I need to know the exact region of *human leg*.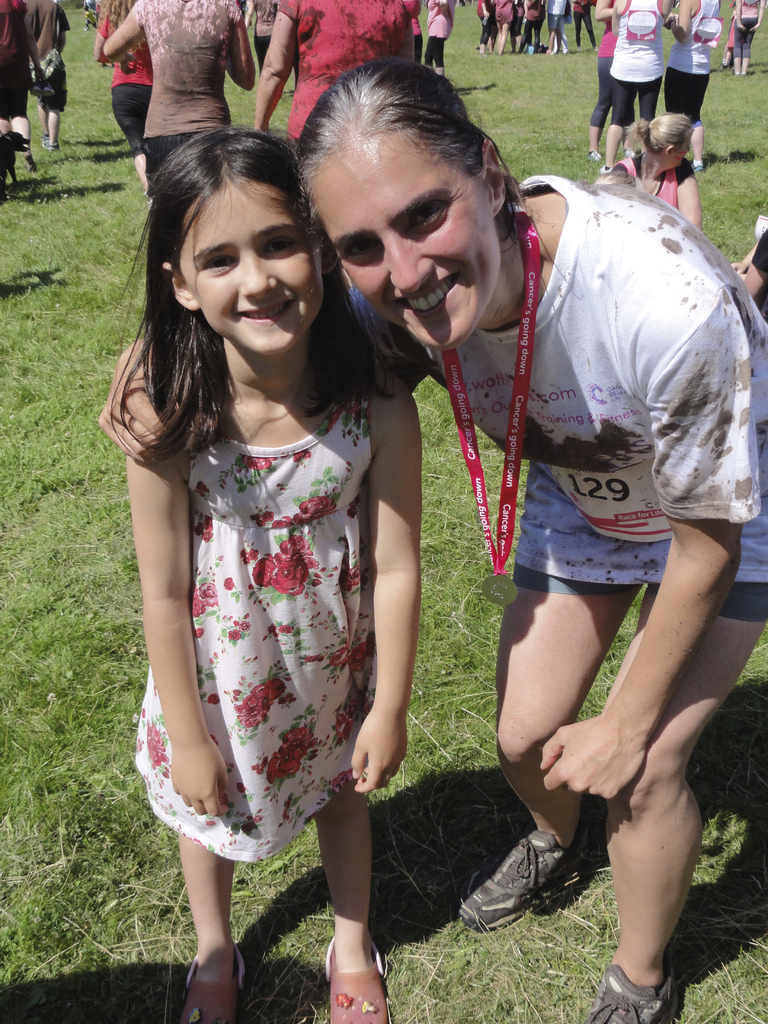
Region: <bbox>584, 40, 614, 164</bbox>.
